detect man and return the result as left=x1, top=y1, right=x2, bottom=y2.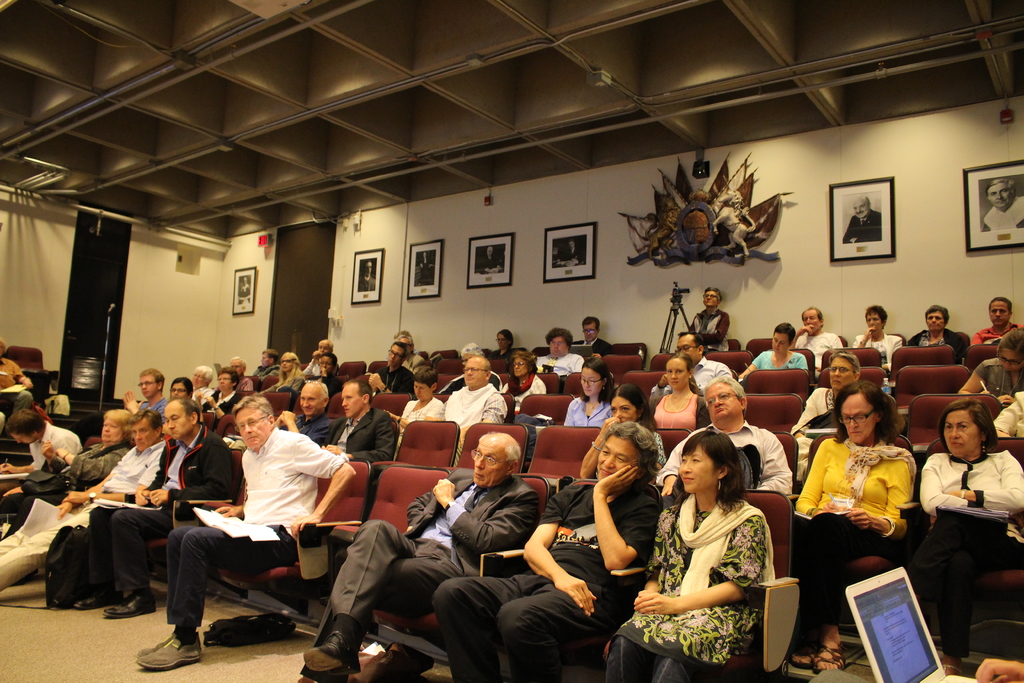
left=556, top=240, right=585, bottom=270.
